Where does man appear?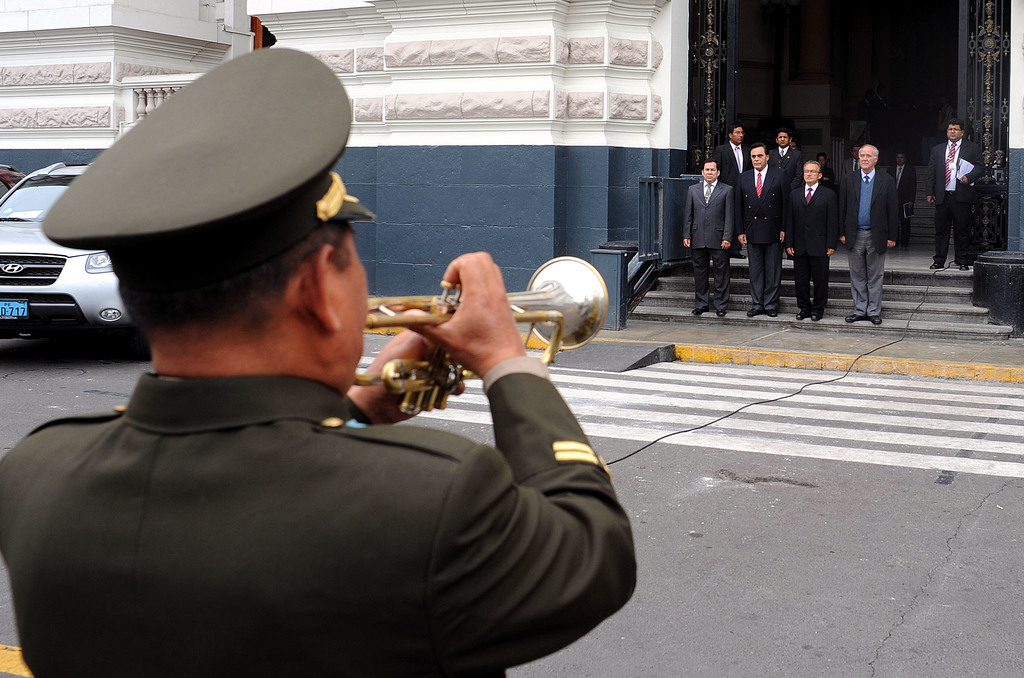
Appears at [left=836, top=144, right=899, bottom=324].
